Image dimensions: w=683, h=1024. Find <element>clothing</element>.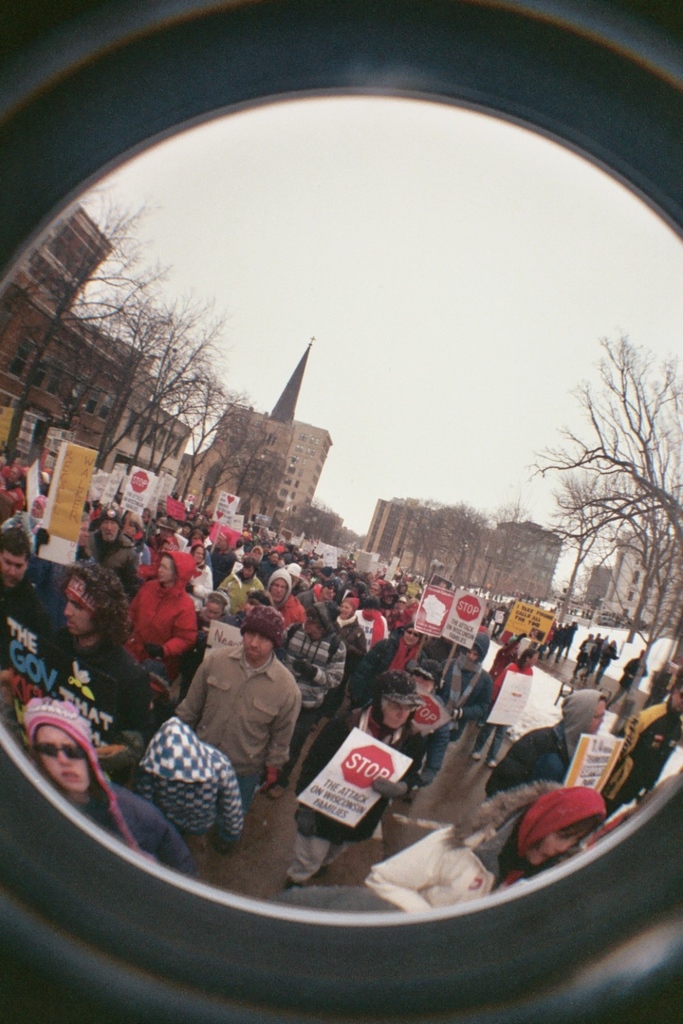
<region>482, 693, 601, 798</region>.
